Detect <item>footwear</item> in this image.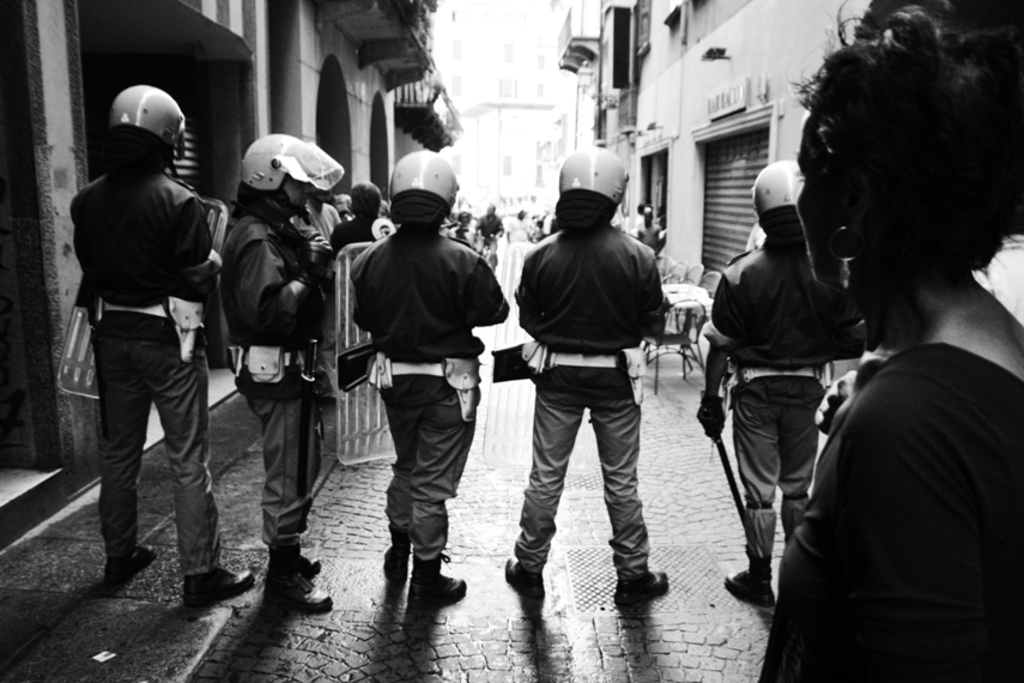
Detection: (186,567,257,610).
